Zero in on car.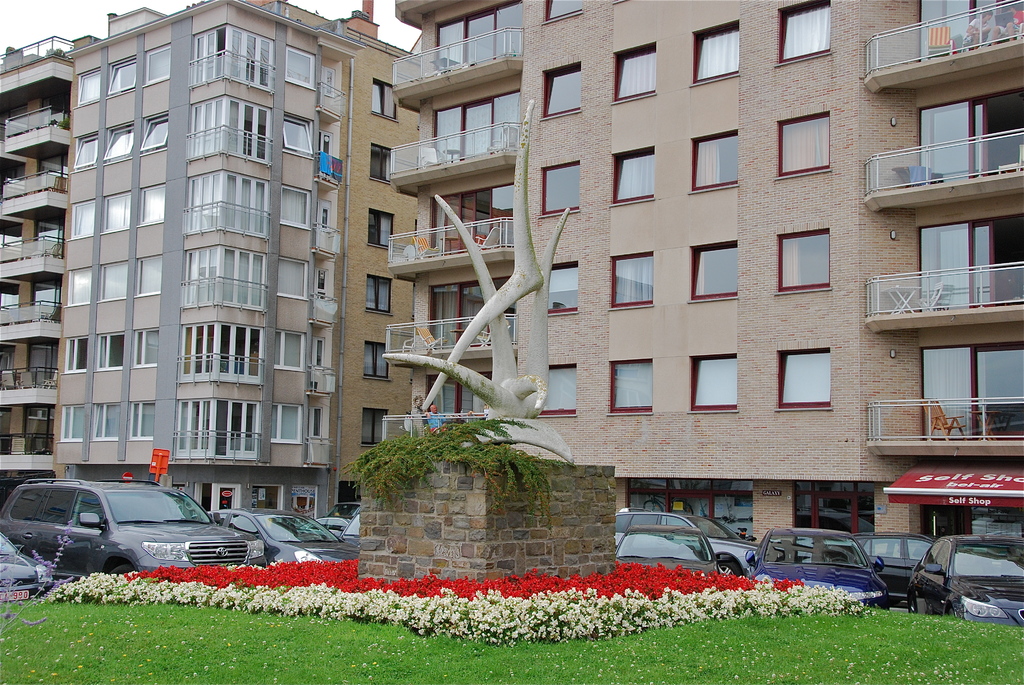
Zeroed in: <box>203,509,362,564</box>.
